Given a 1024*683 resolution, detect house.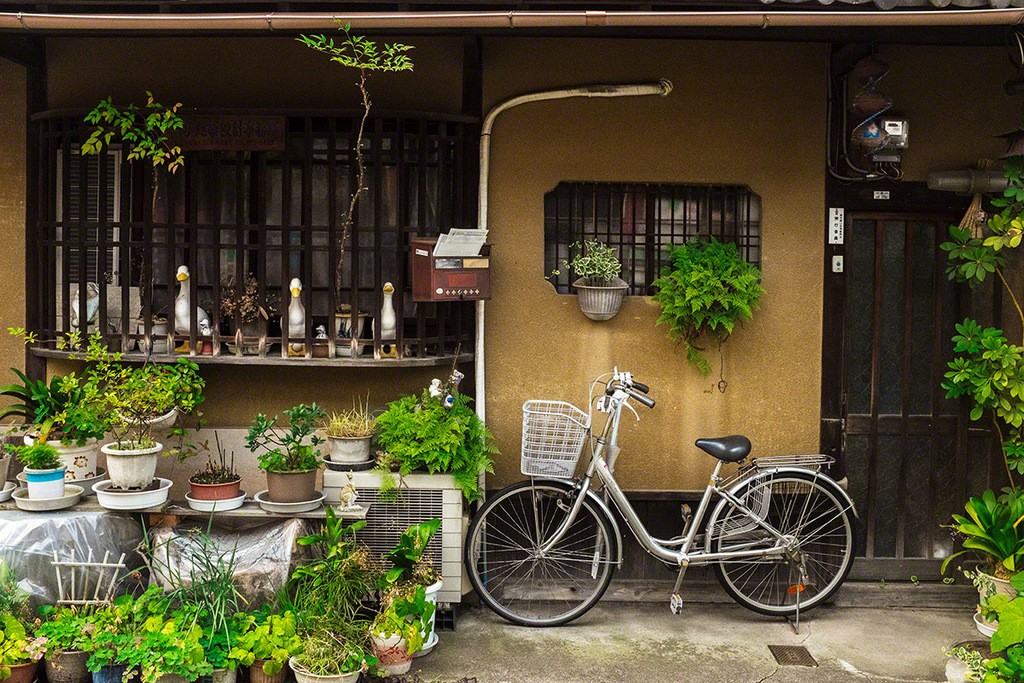
3/5/1023/622.
